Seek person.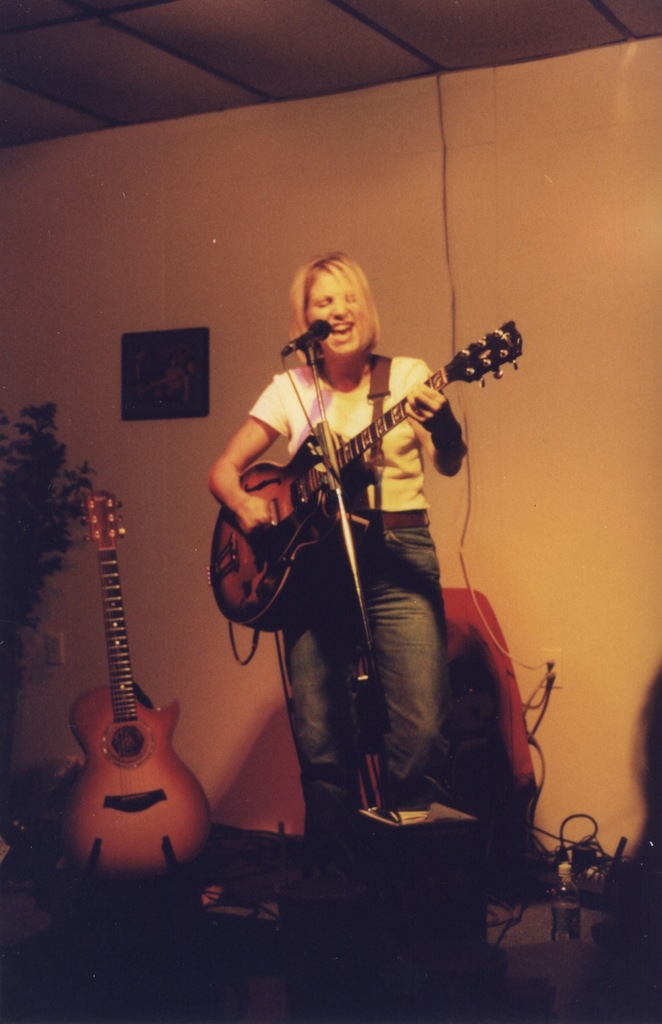
(left=202, top=248, right=470, bottom=913).
